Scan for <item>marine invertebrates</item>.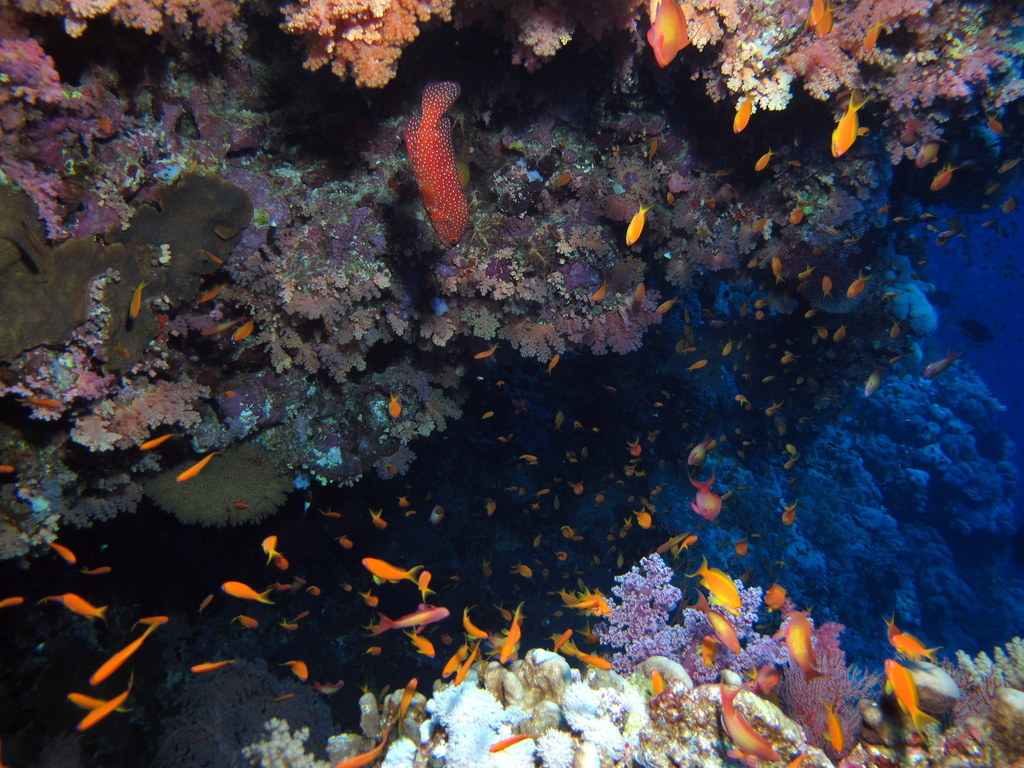
Scan result: 639, 327, 1023, 670.
